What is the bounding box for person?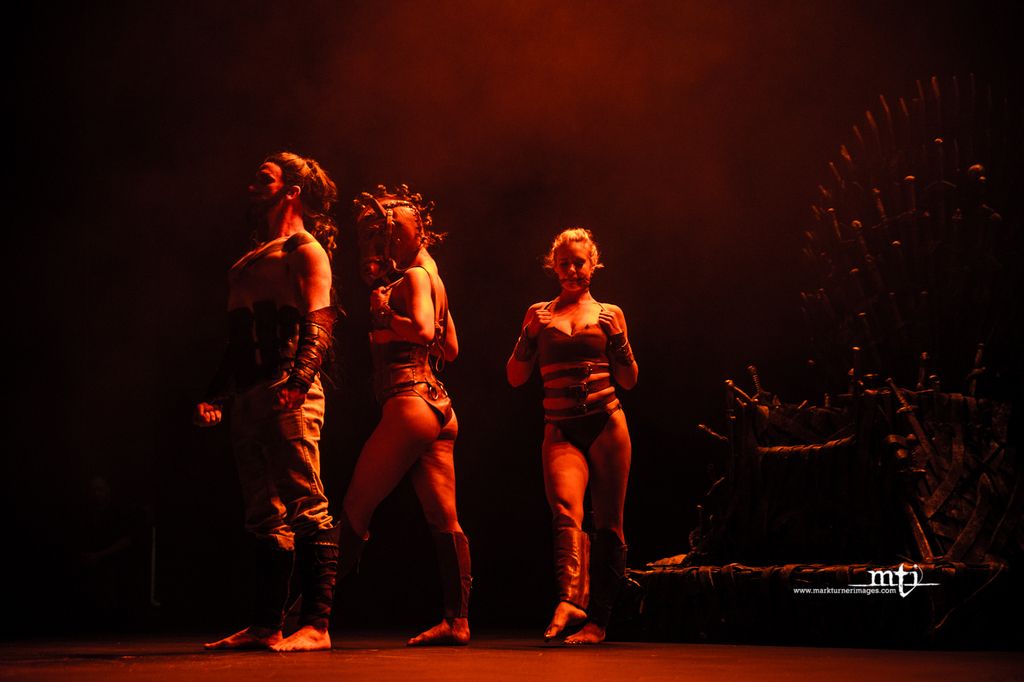
detection(191, 152, 340, 664).
